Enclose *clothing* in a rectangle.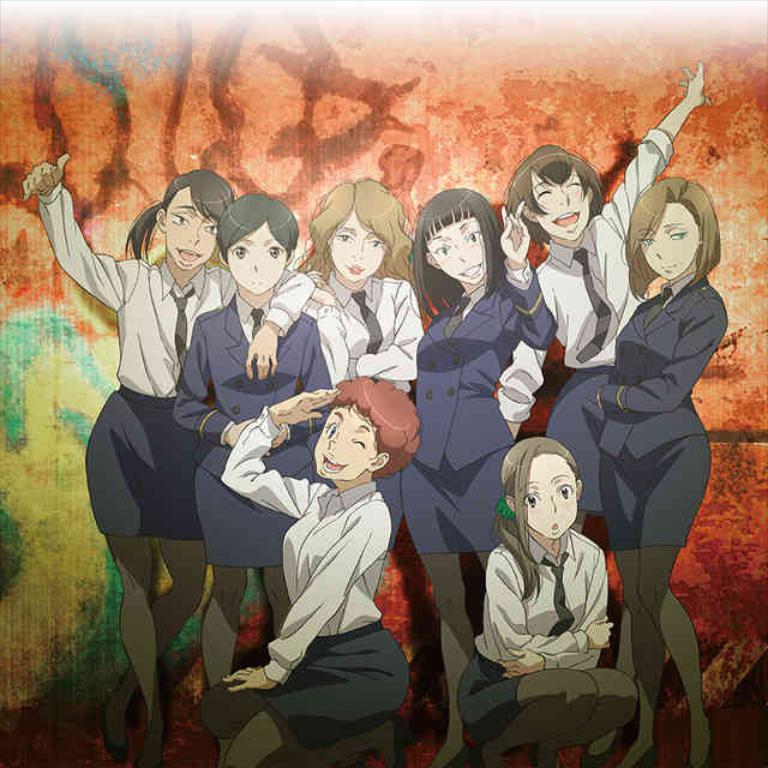
box=[246, 390, 428, 734].
